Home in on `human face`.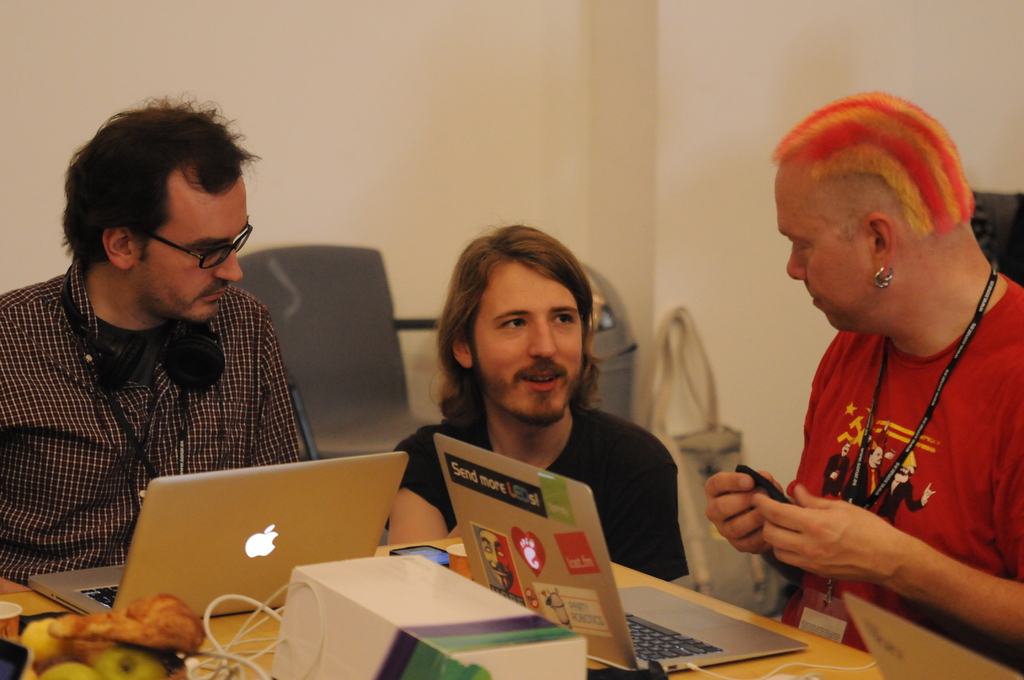
Homed in at <box>477,266,585,423</box>.
